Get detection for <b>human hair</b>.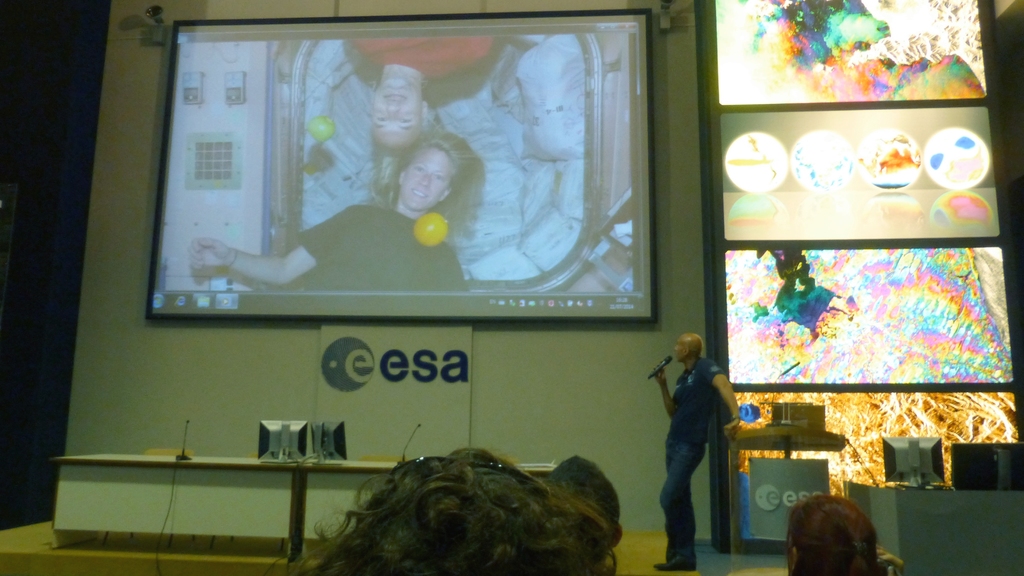
Detection: rect(792, 502, 890, 575).
